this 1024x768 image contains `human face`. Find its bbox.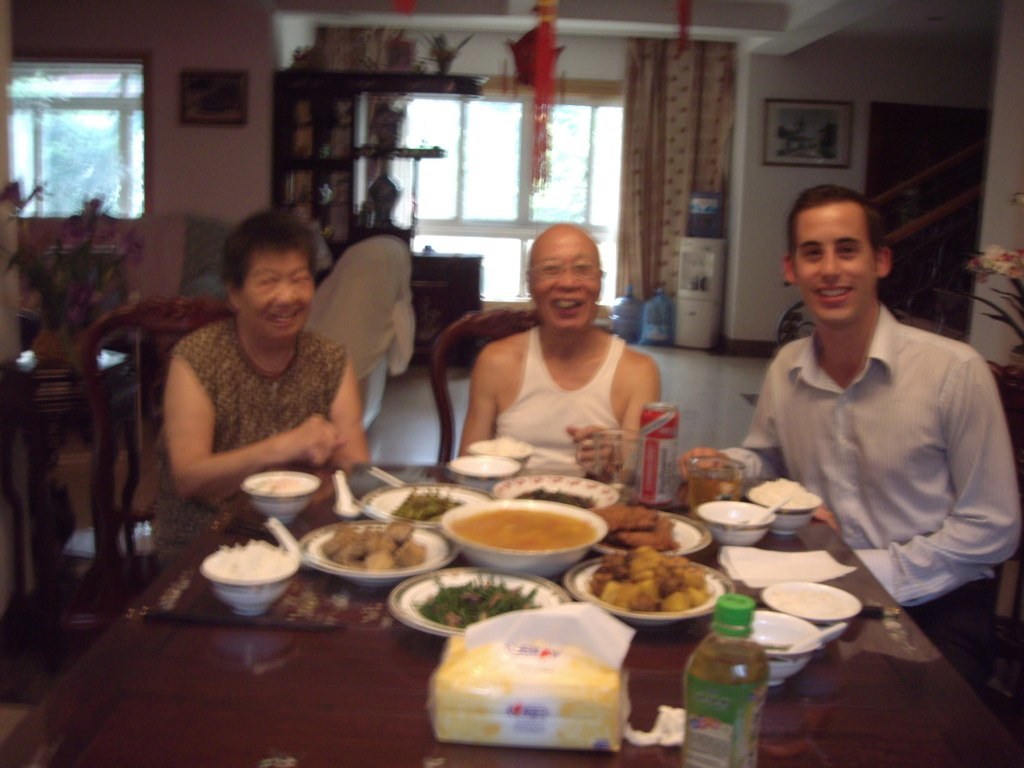
532/239/601/330.
